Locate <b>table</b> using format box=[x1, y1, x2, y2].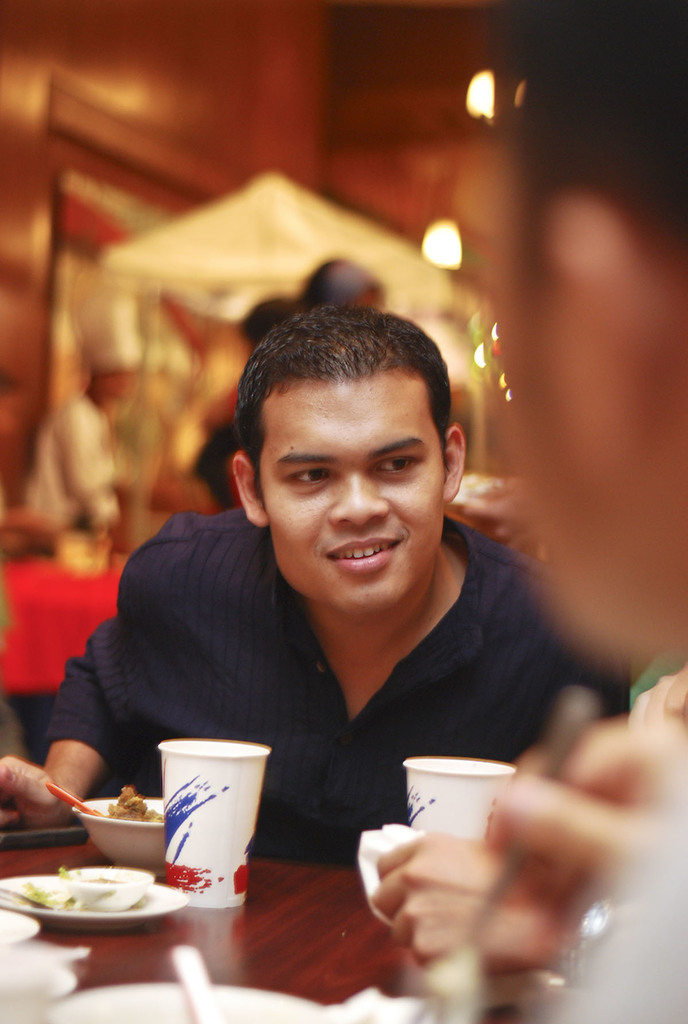
box=[5, 724, 512, 975].
